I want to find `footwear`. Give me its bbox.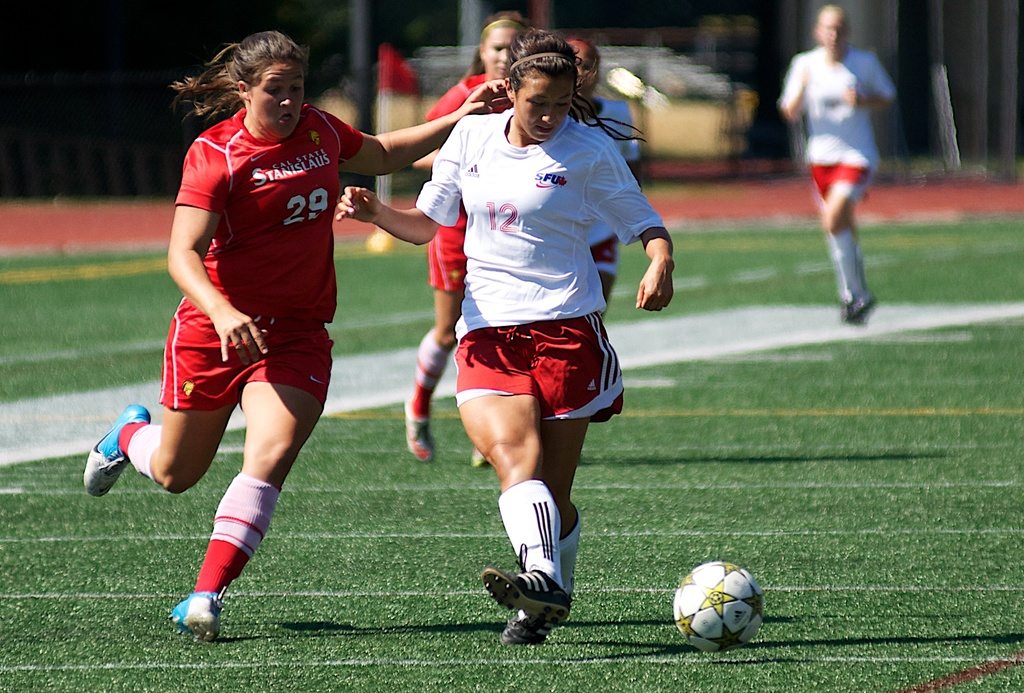
(83, 402, 151, 499).
